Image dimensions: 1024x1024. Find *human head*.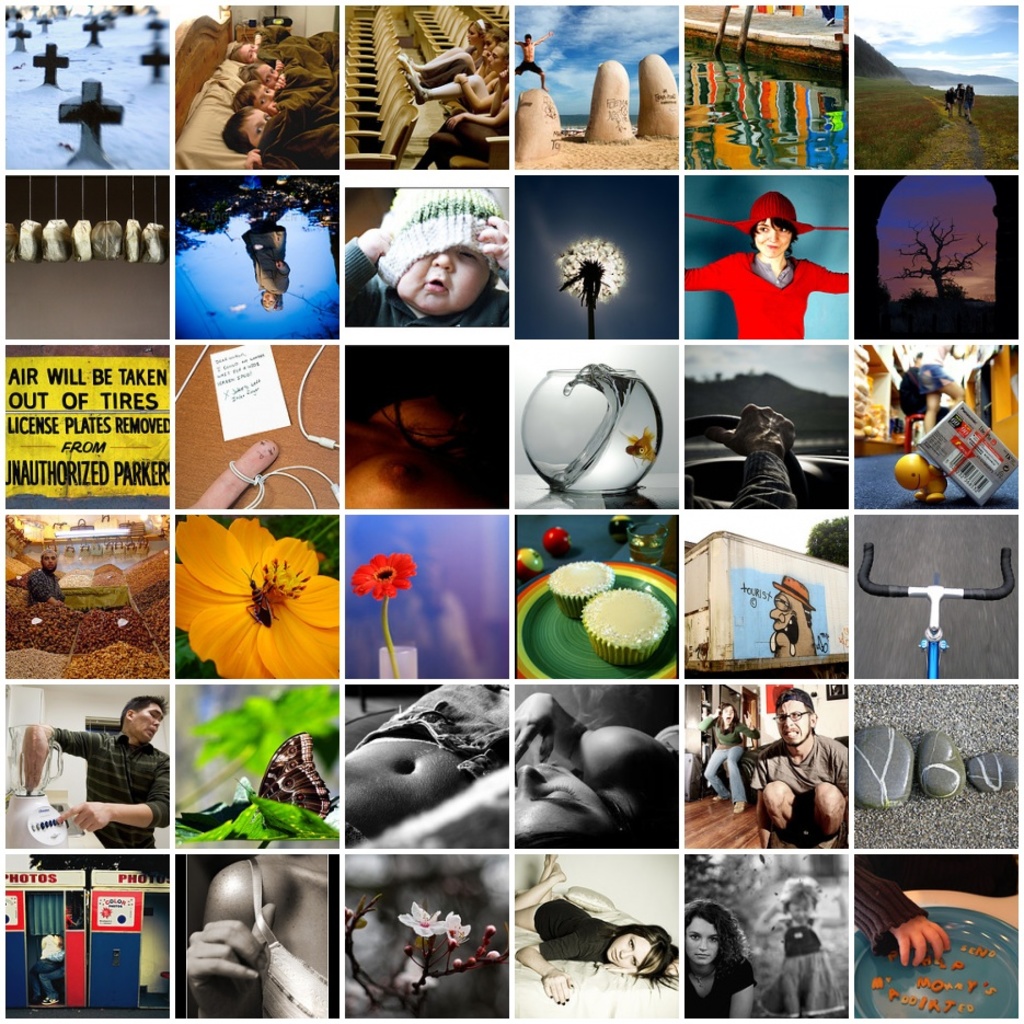
<region>526, 31, 529, 47</region>.
